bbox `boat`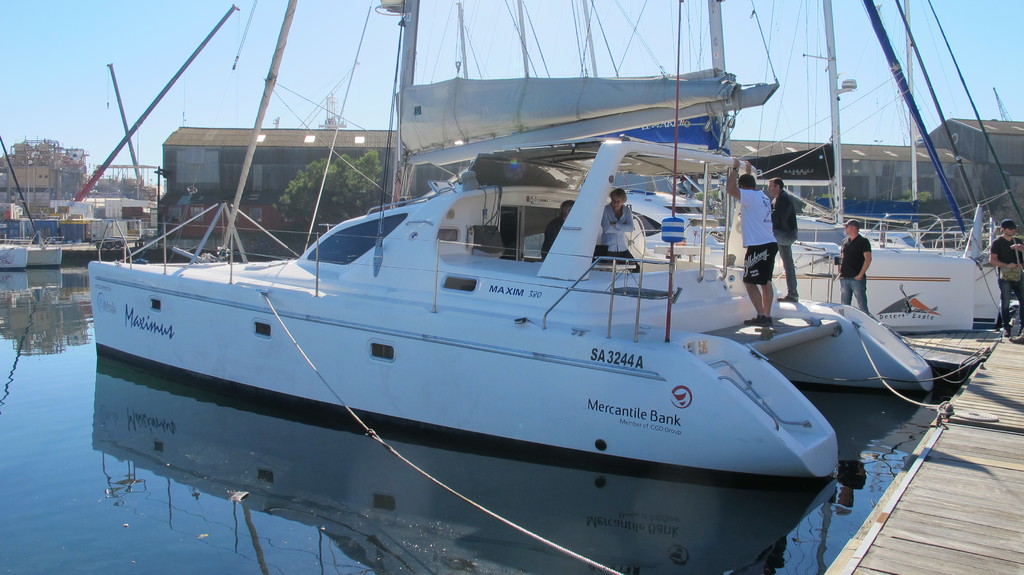
locate(721, 0, 991, 332)
